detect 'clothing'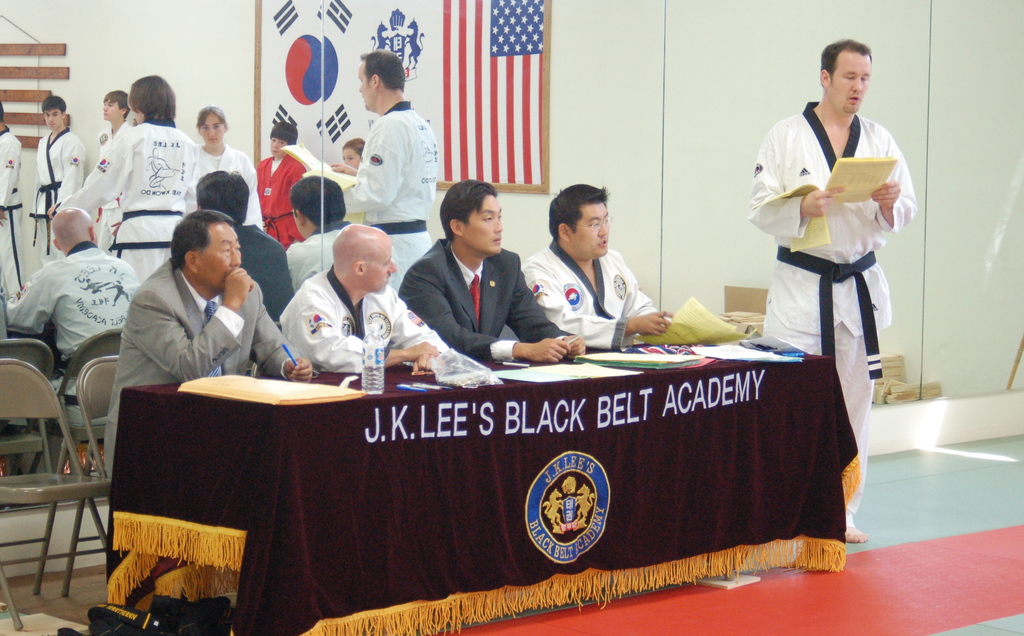
<bbox>343, 92, 444, 284</bbox>
